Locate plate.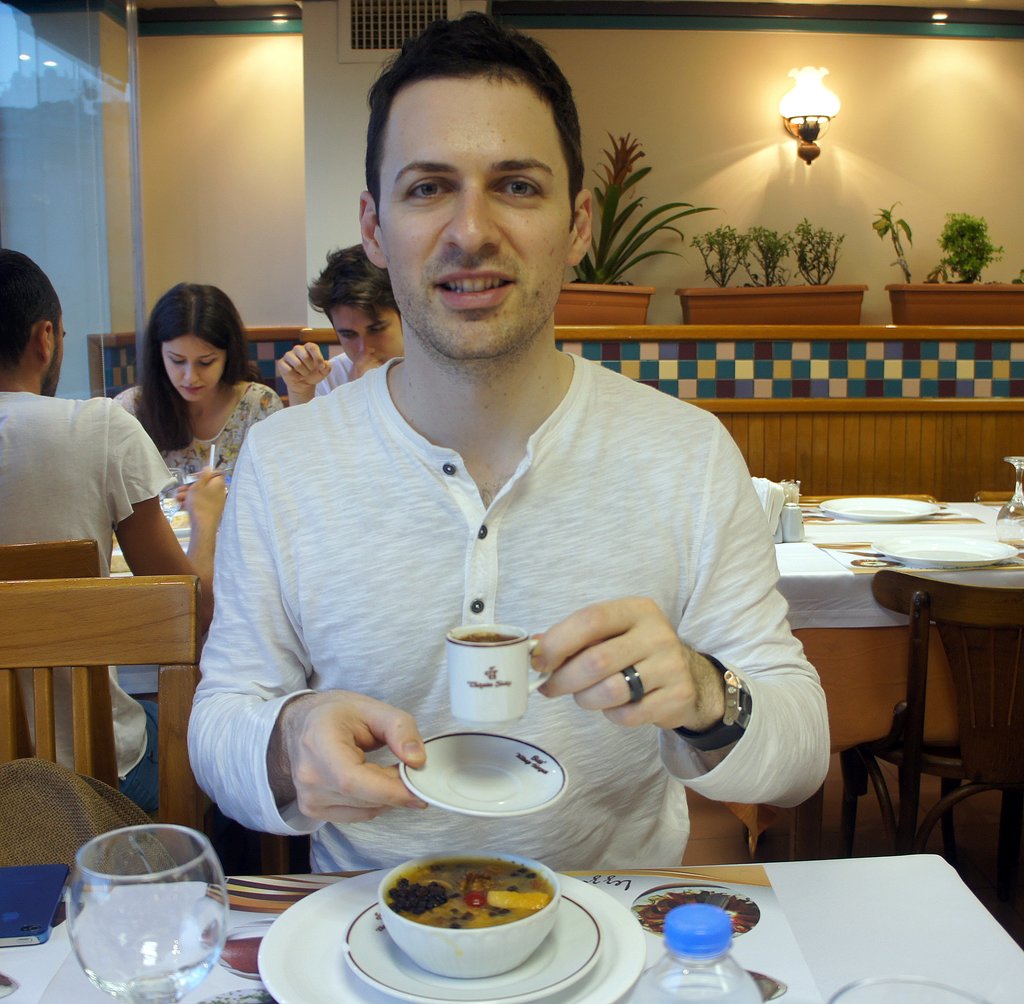
Bounding box: {"x1": 868, "y1": 535, "x2": 1021, "y2": 576}.
